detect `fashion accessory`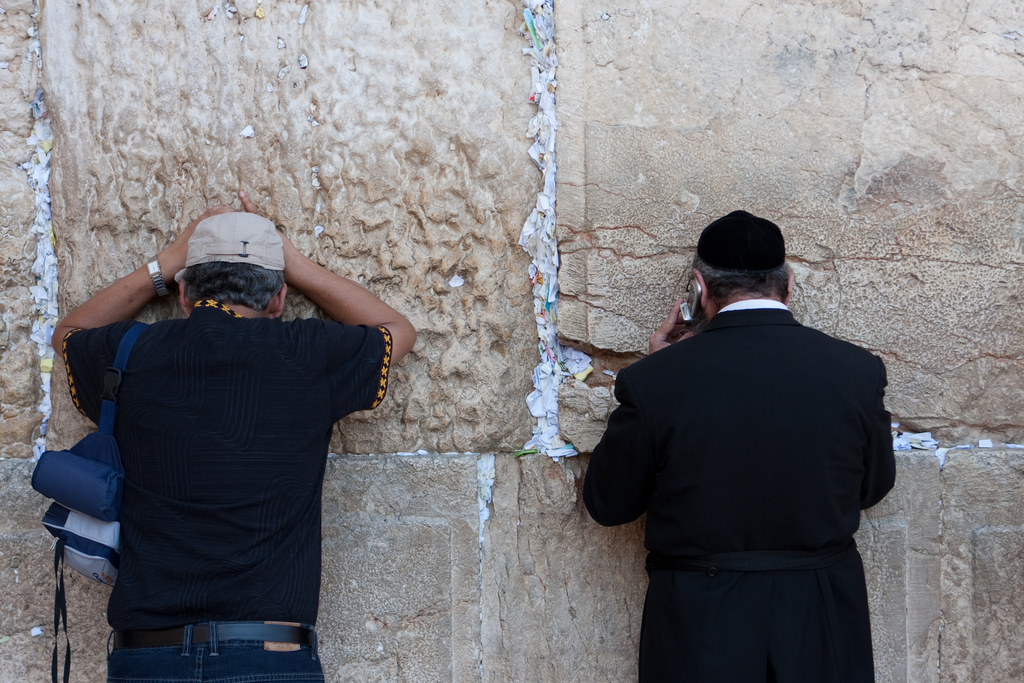
696,210,788,272
